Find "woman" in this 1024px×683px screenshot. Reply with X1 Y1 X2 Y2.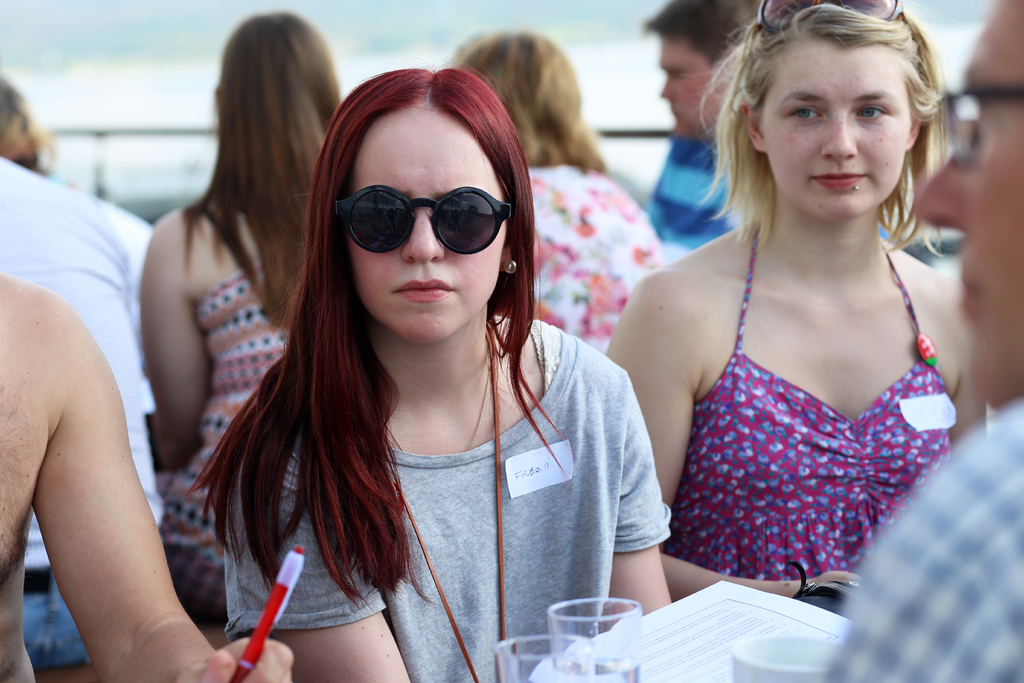
621 2 991 593.
